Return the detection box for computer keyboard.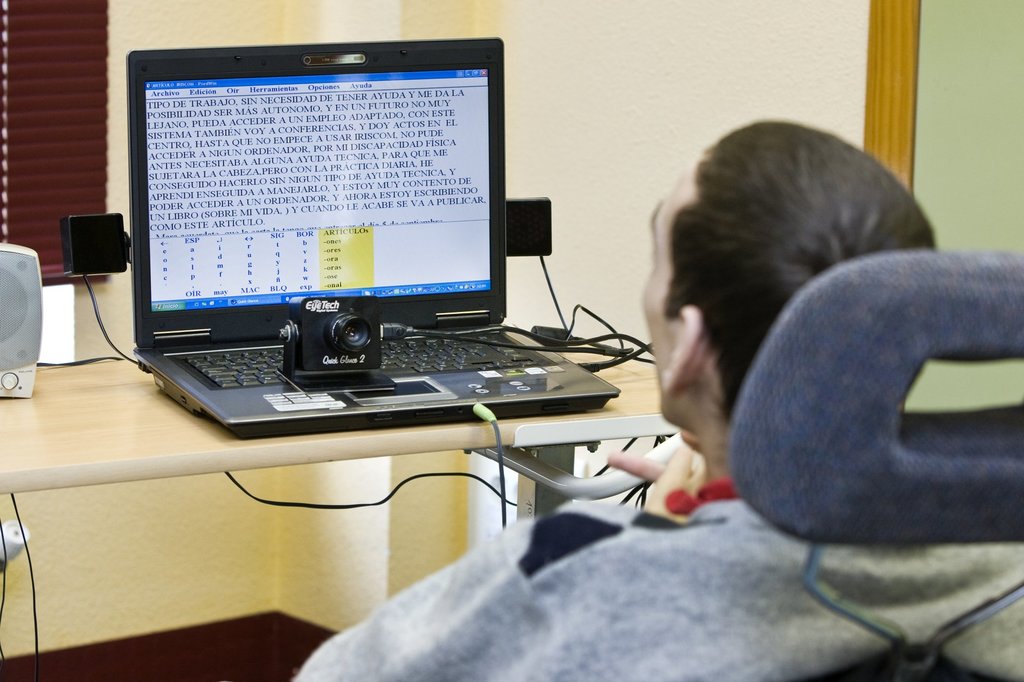
bbox(180, 331, 548, 389).
